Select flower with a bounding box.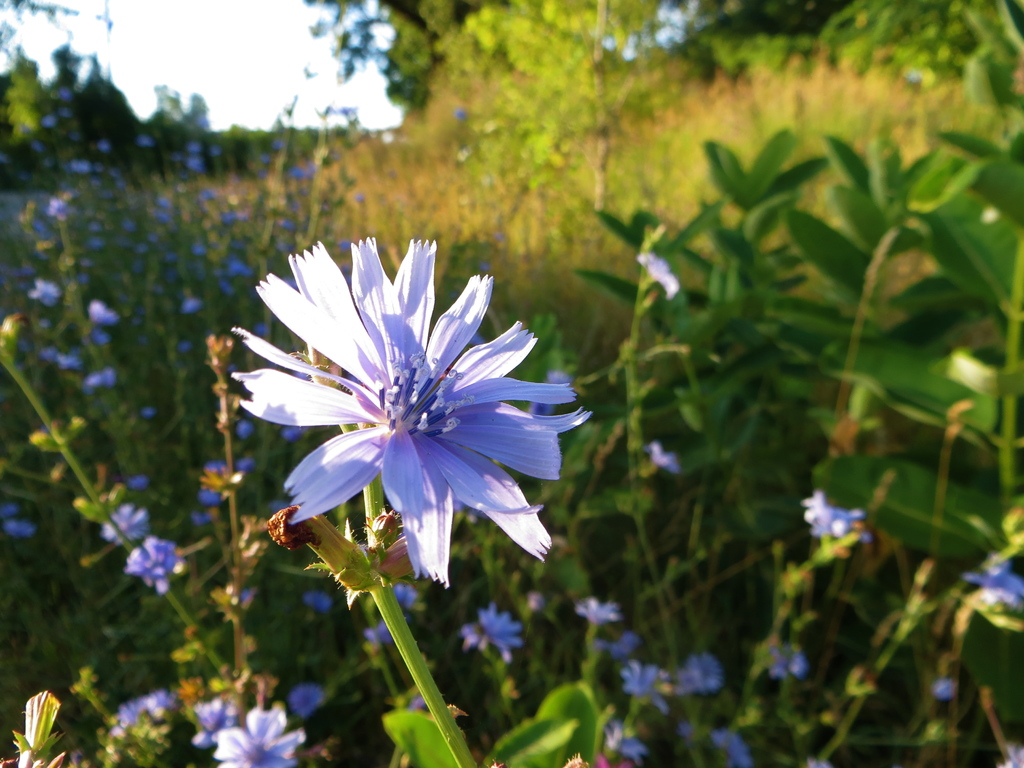
pyautogui.locateOnScreen(968, 561, 1021, 620).
